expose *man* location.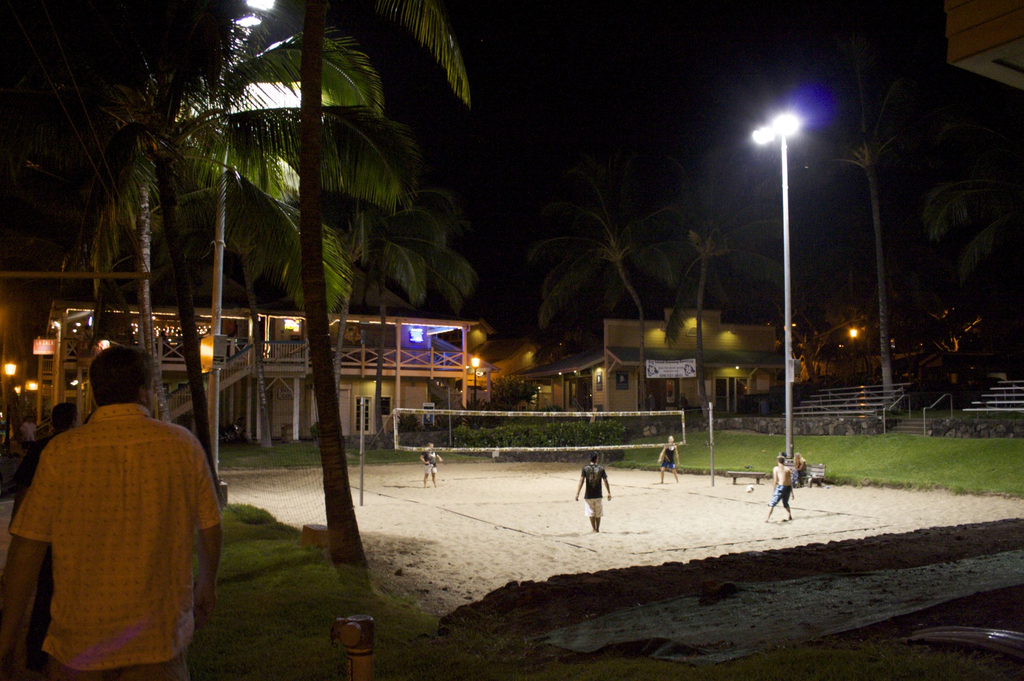
Exposed at x1=767, y1=454, x2=798, y2=518.
